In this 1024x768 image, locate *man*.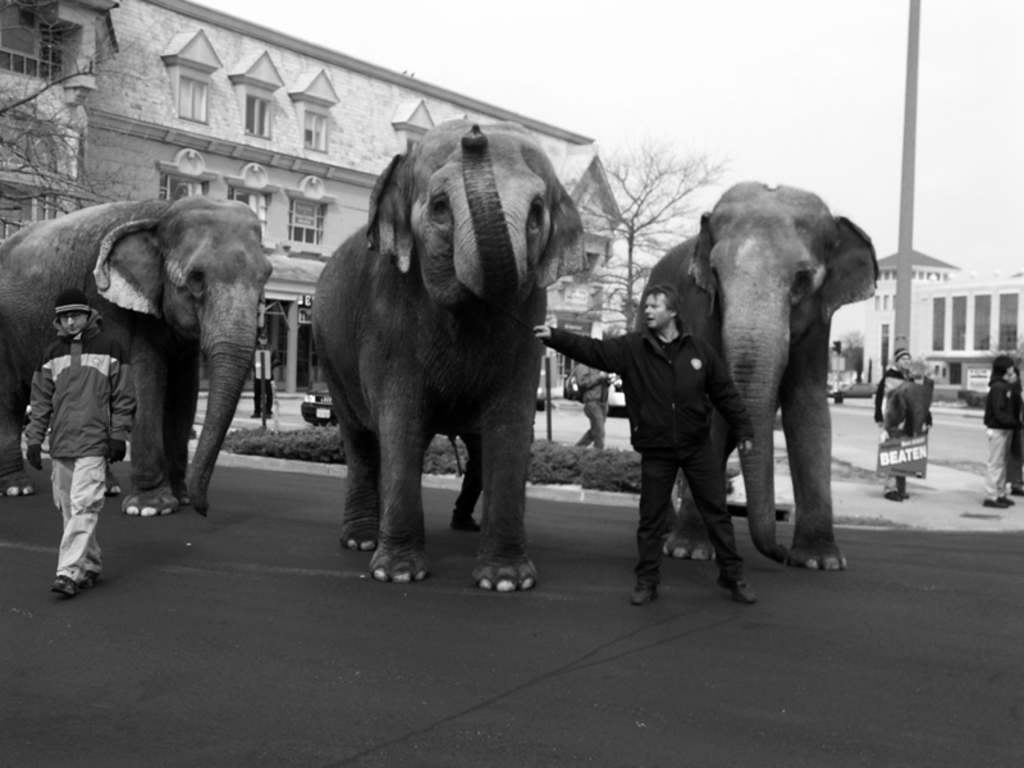
Bounding box: Rect(534, 282, 758, 608).
